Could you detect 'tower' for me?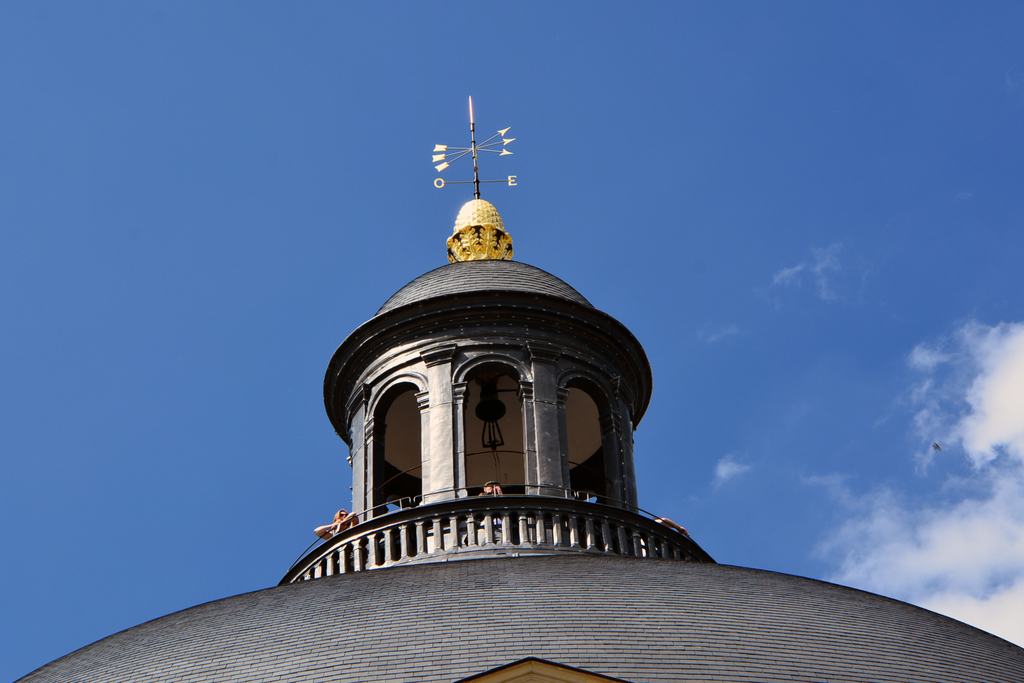
Detection result: x1=17, y1=97, x2=1022, y2=682.
